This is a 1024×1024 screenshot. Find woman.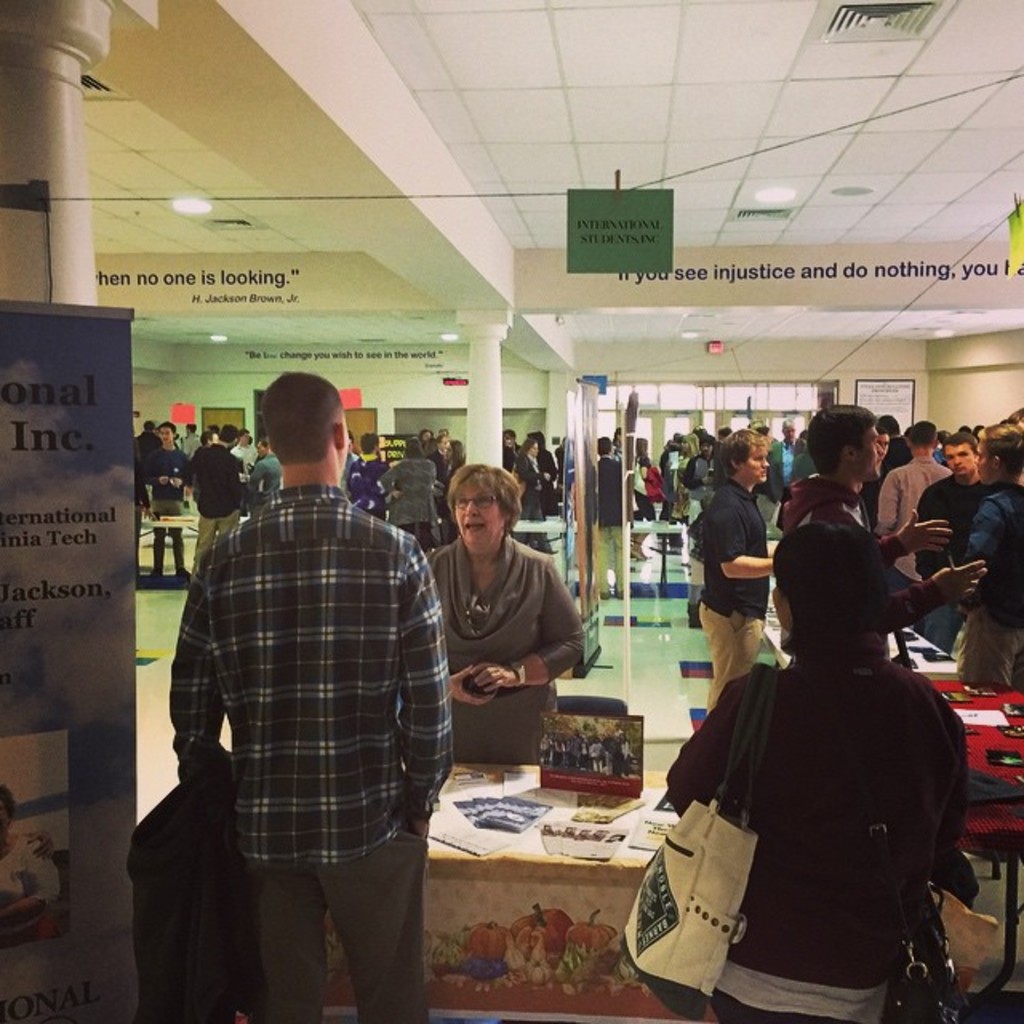
Bounding box: l=630, t=435, r=653, b=570.
